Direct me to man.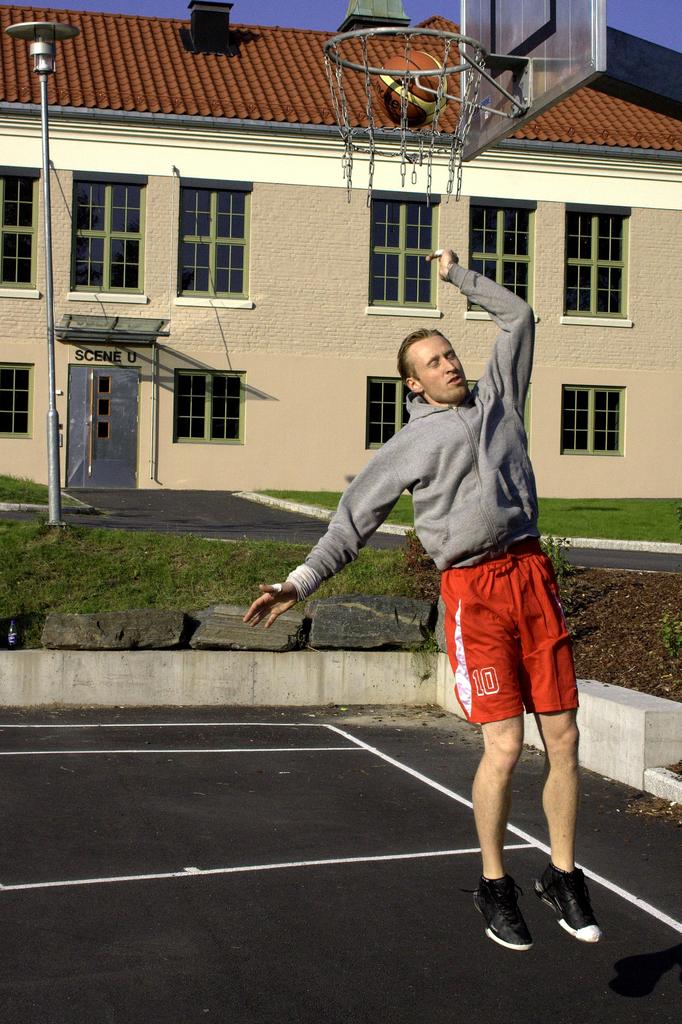
Direction: x1=282 y1=295 x2=592 y2=888.
